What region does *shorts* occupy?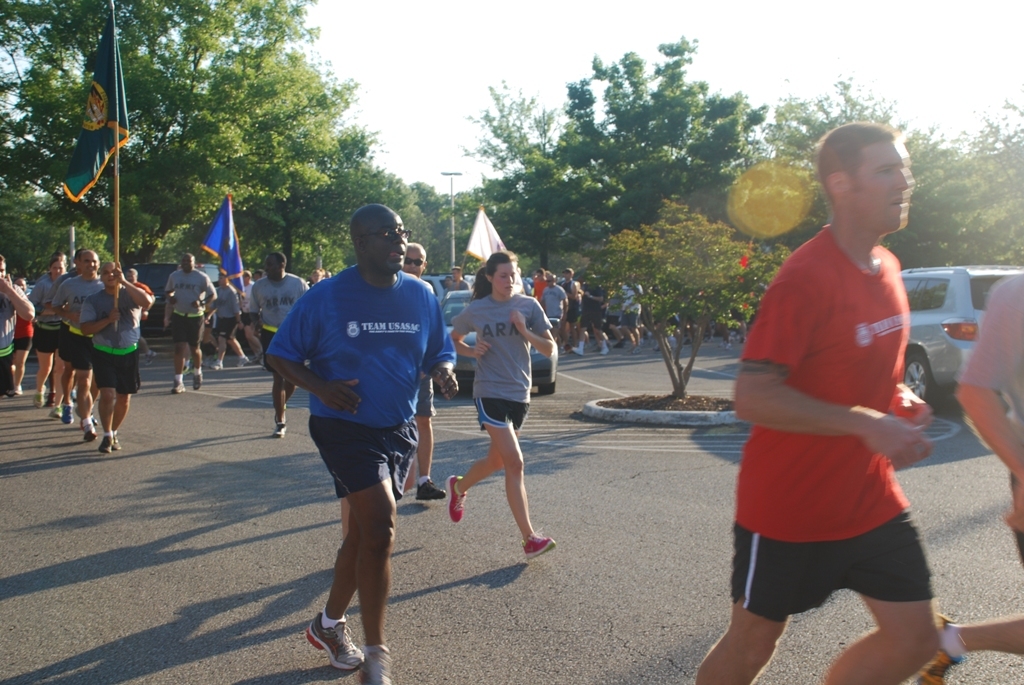
BBox(606, 317, 624, 335).
